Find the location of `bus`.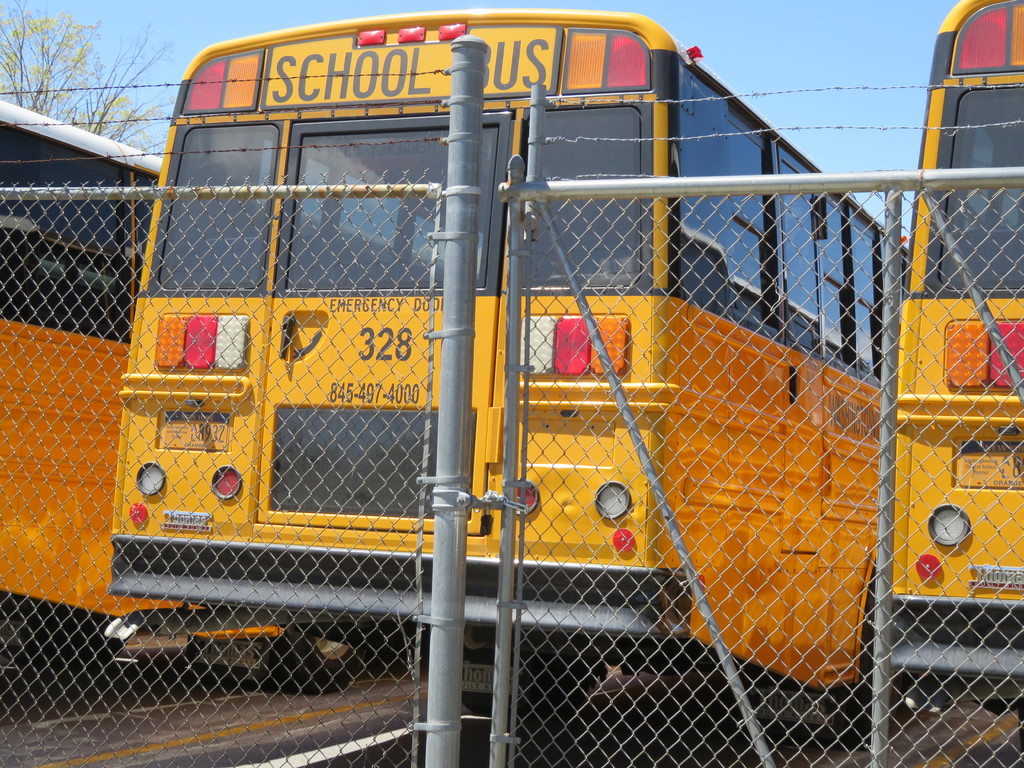
Location: box=[872, 0, 1023, 737].
